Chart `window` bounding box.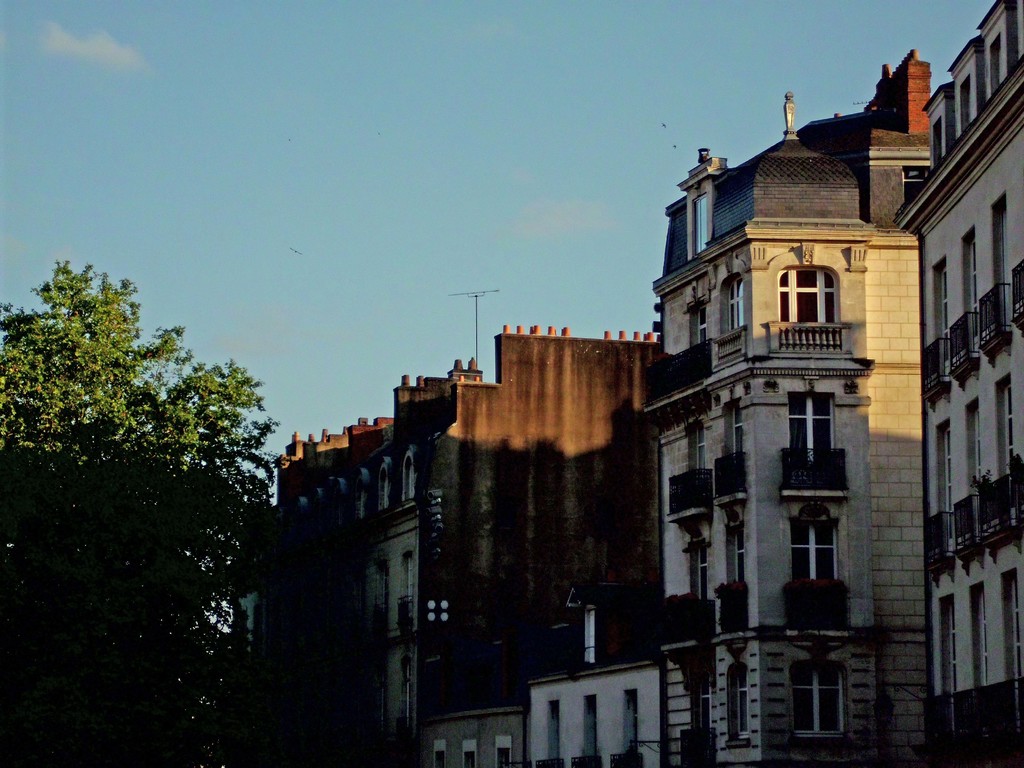
Charted: locate(690, 419, 707, 472).
